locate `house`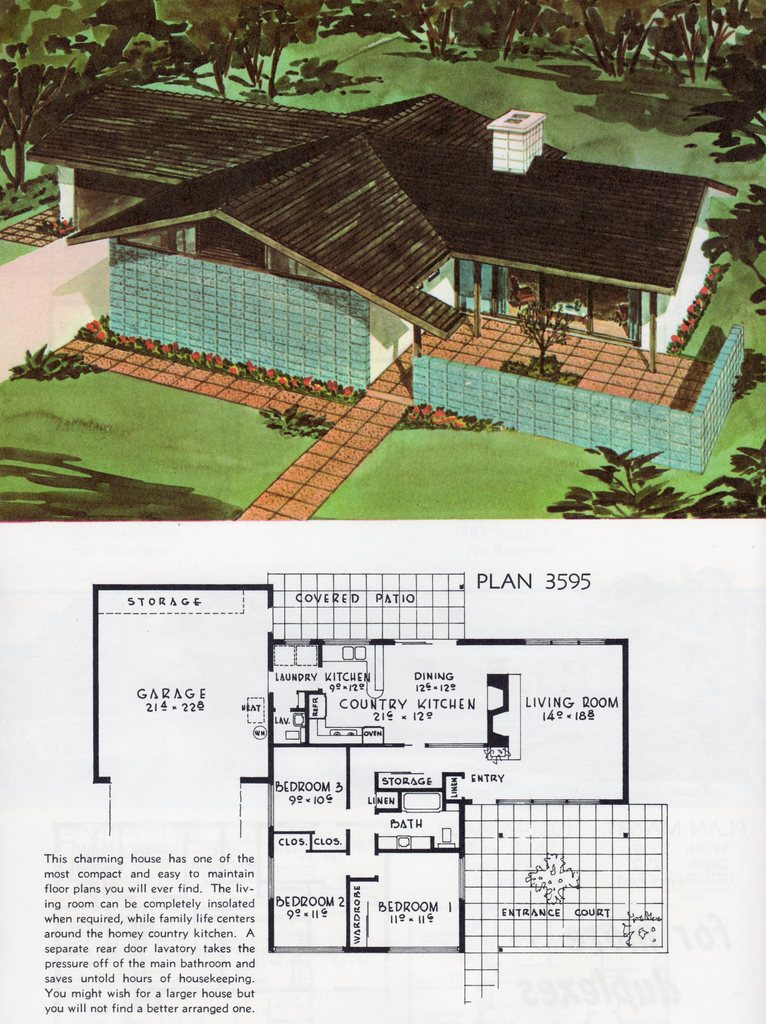
(x1=42, y1=68, x2=741, y2=418)
